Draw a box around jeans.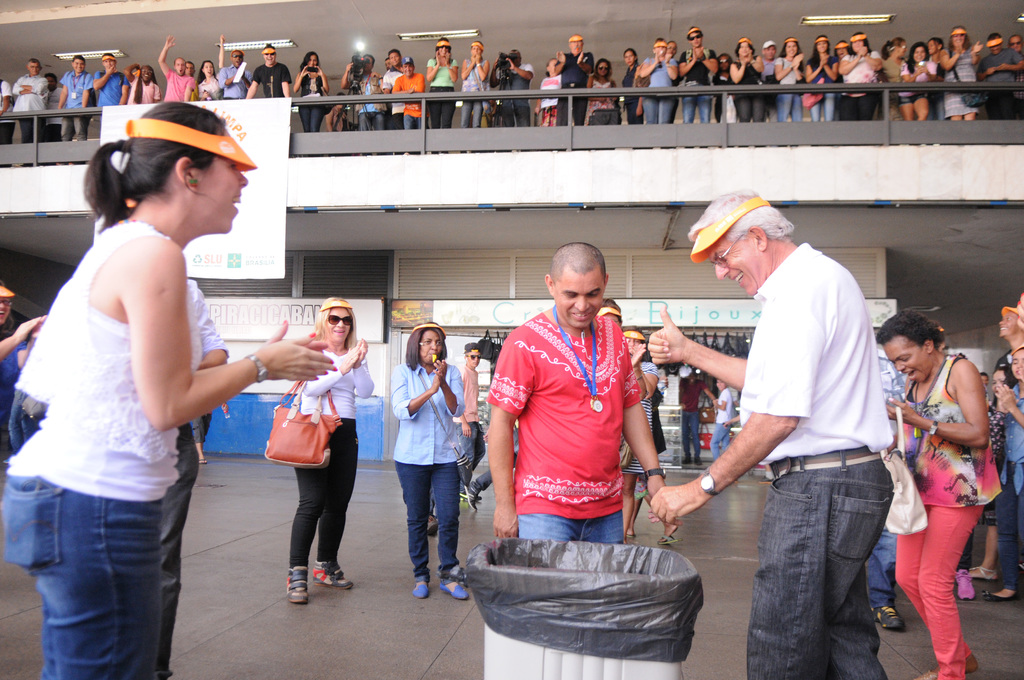
(502, 100, 534, 127).
